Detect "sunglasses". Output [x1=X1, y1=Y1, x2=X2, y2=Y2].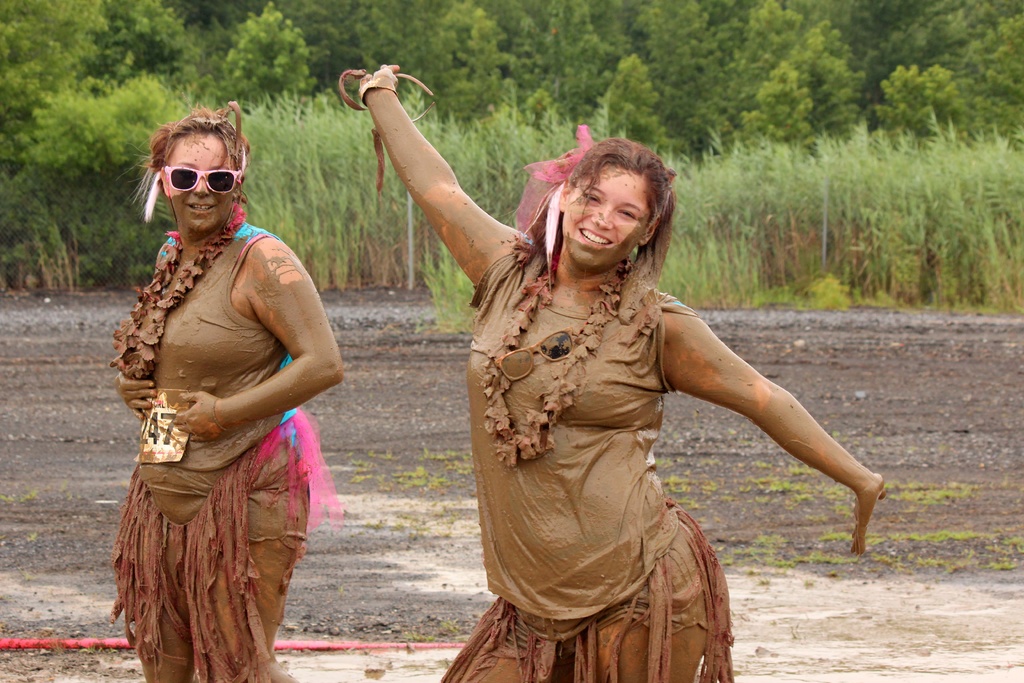
[x1=164, y1=164, x2=239, y2=190].
